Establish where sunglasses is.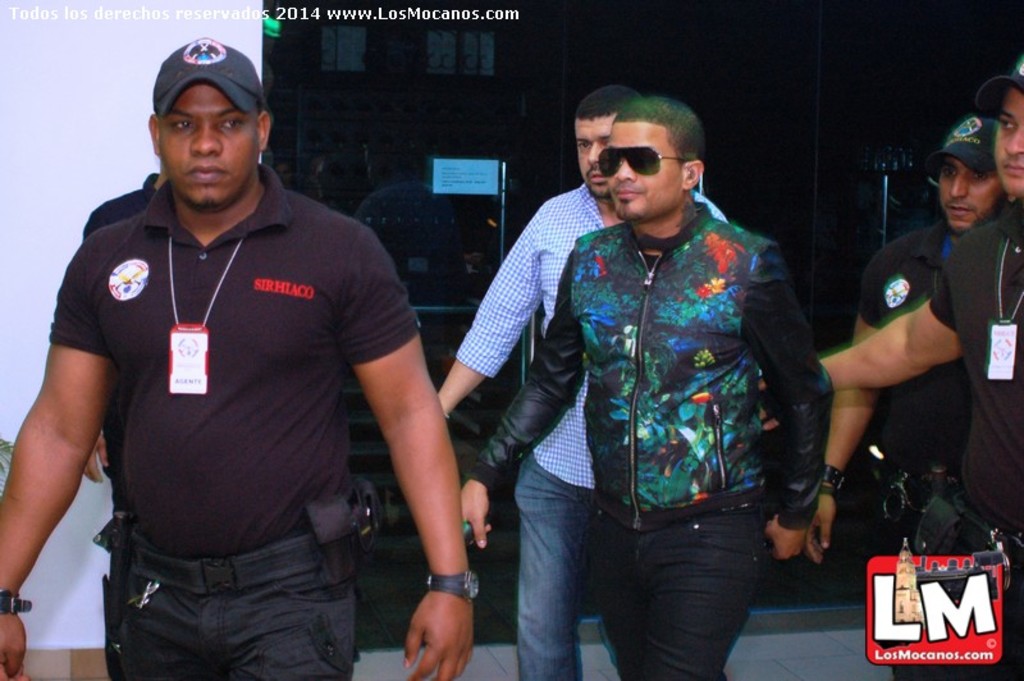
Established at 593,141,690,184.
